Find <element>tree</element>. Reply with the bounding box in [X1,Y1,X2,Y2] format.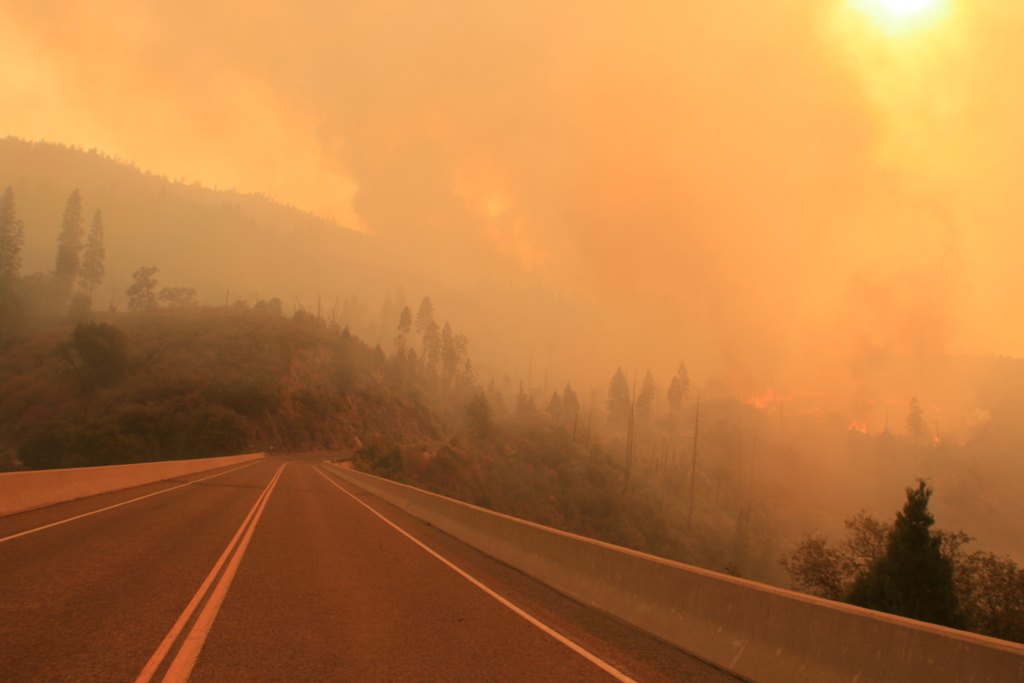
[0,178,26,283].
